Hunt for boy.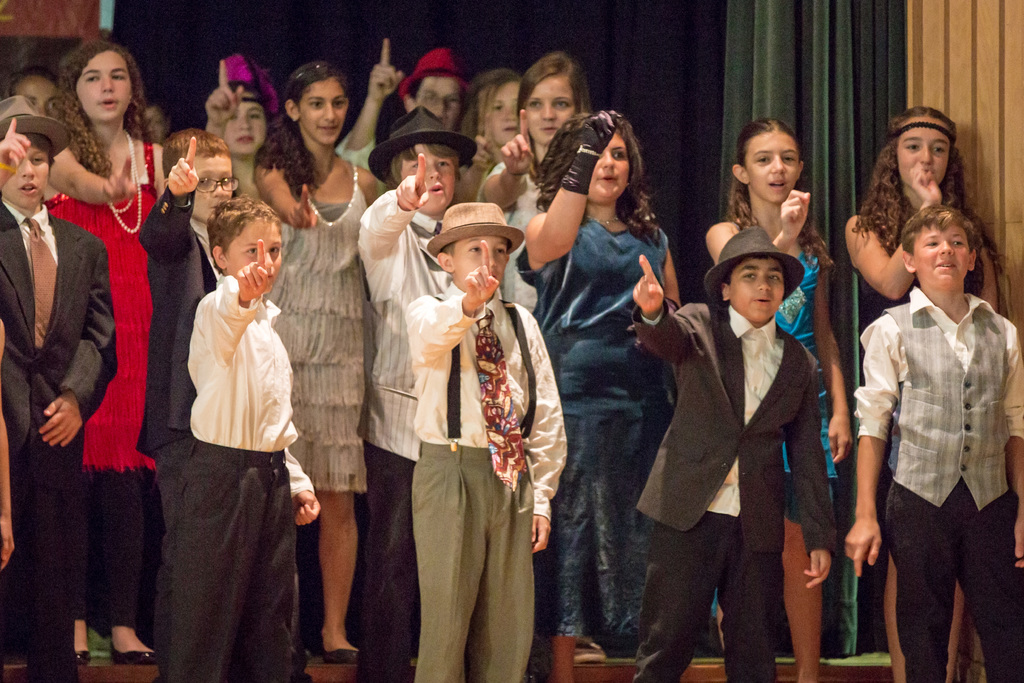
Hunted down at {"x1": 845, "y1": 204, "x2": 1023, "y2": 680}.
